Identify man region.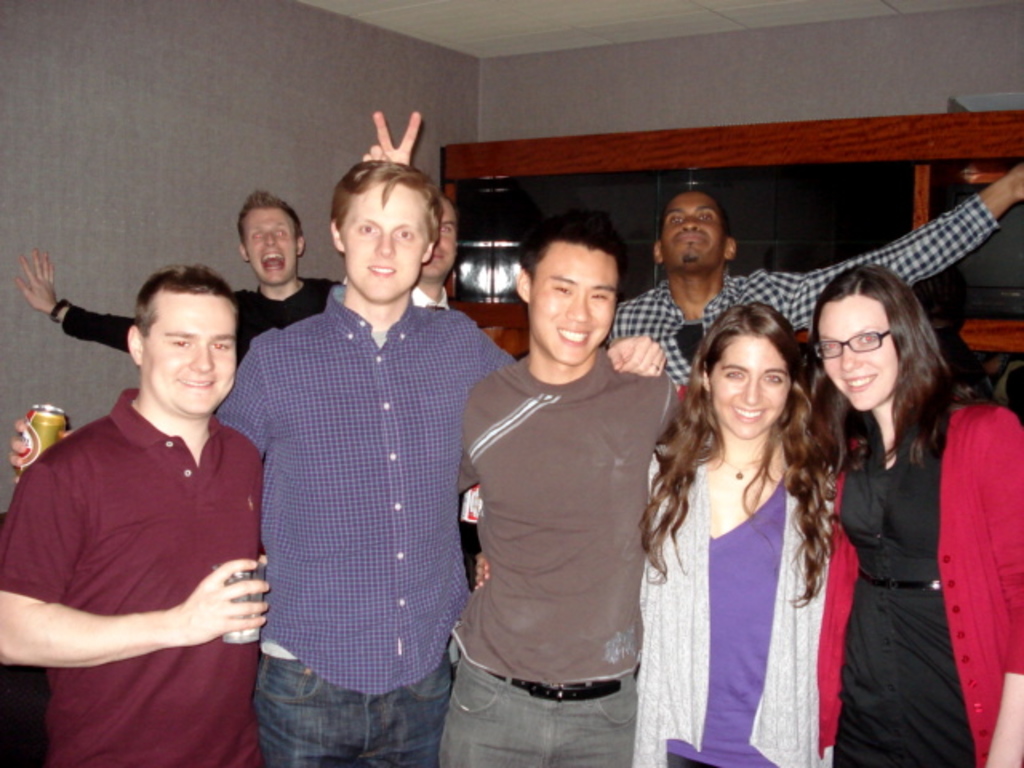
Region: 11,155,667,766.
